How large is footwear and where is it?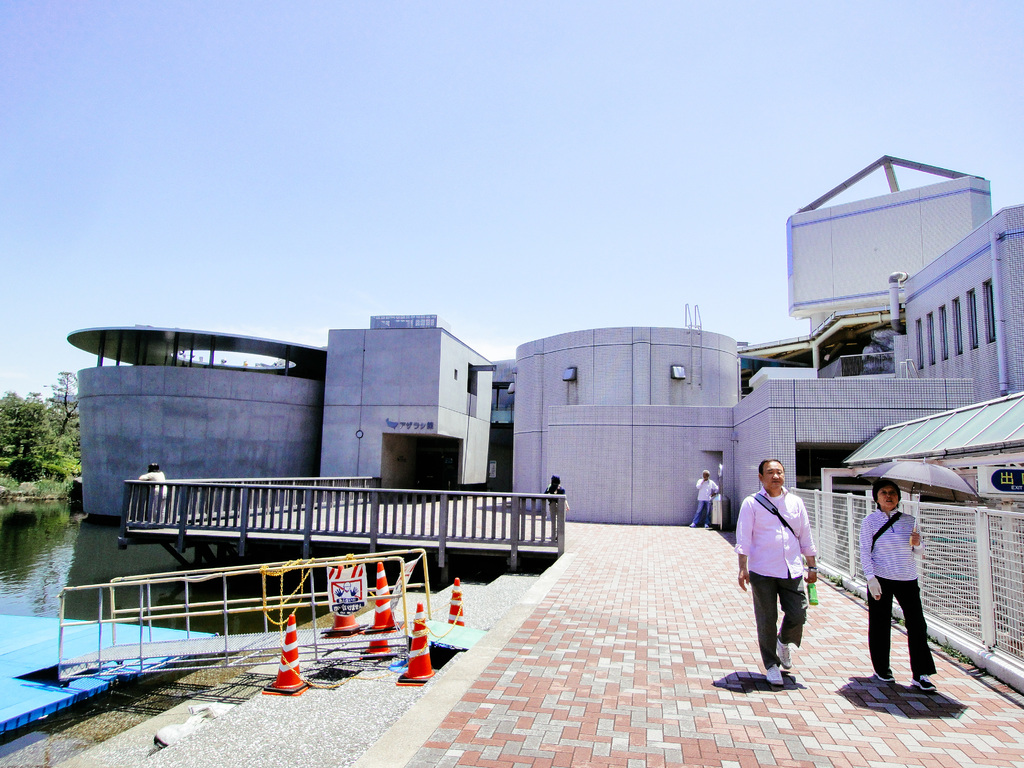
Bounding box: 764, 663, 783, 685.
